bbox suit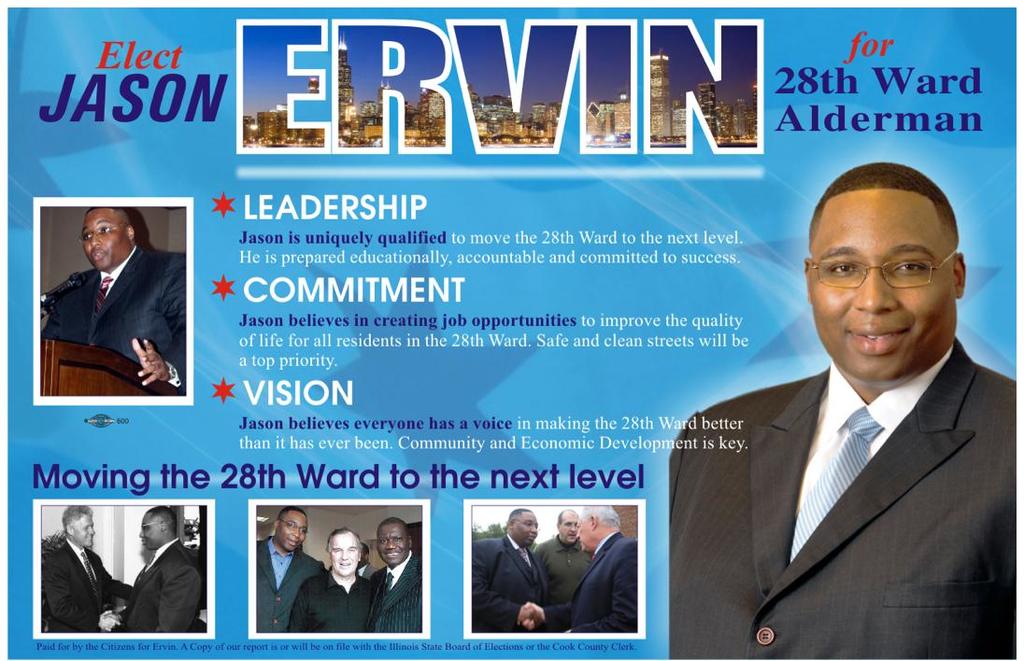
[123, 541, 206, 630]
